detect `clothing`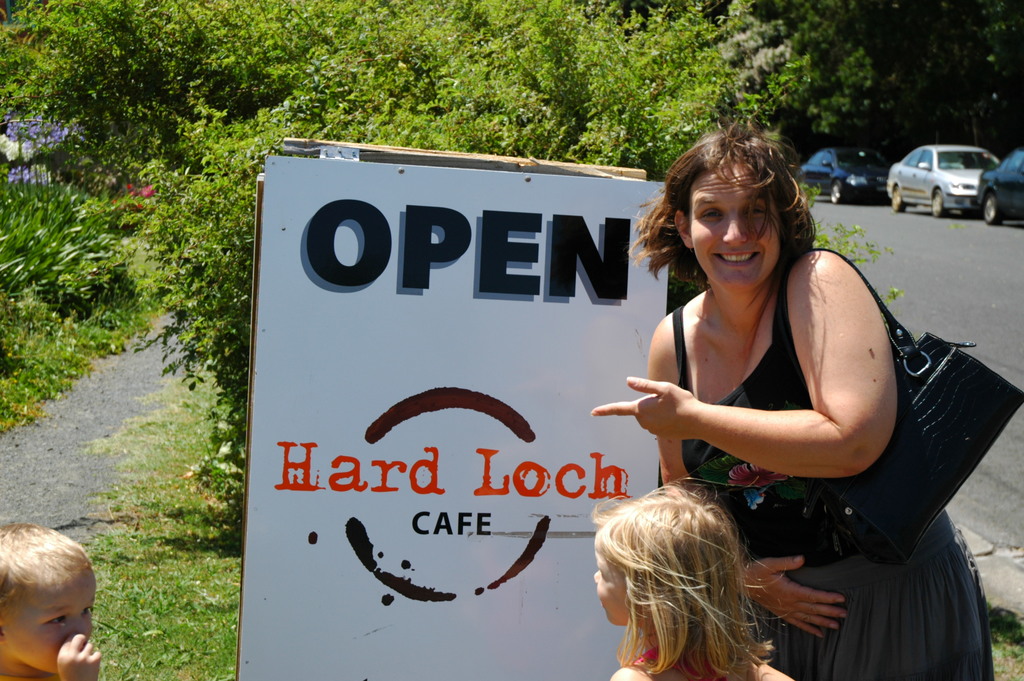
(left=666, top=241, right=998, bottom=680)
